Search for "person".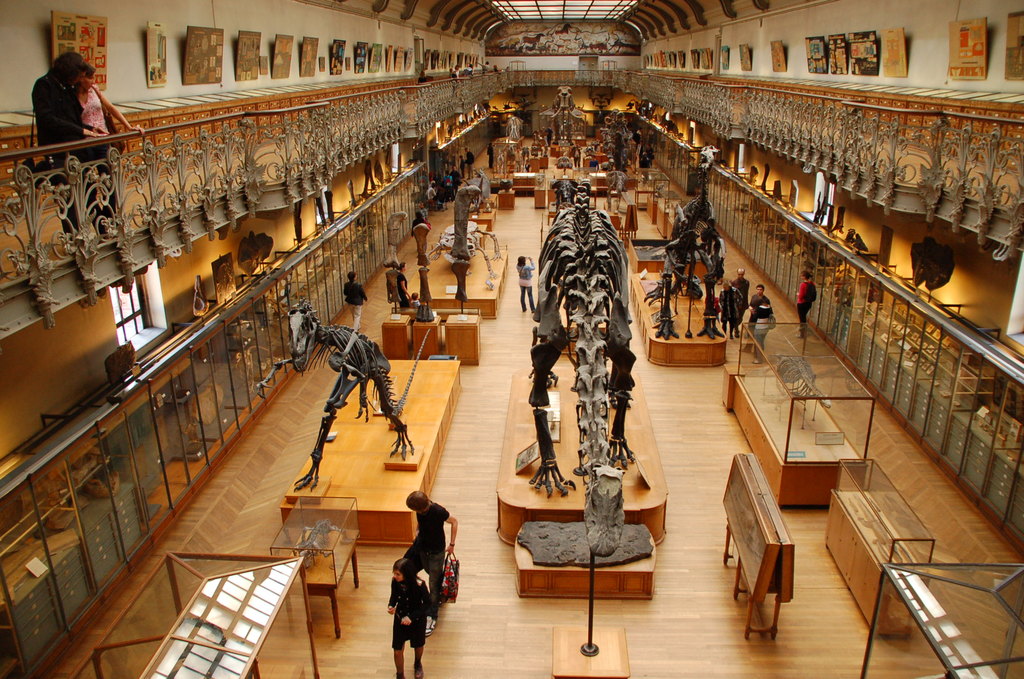
Found at [384, 555, 437, 678].
